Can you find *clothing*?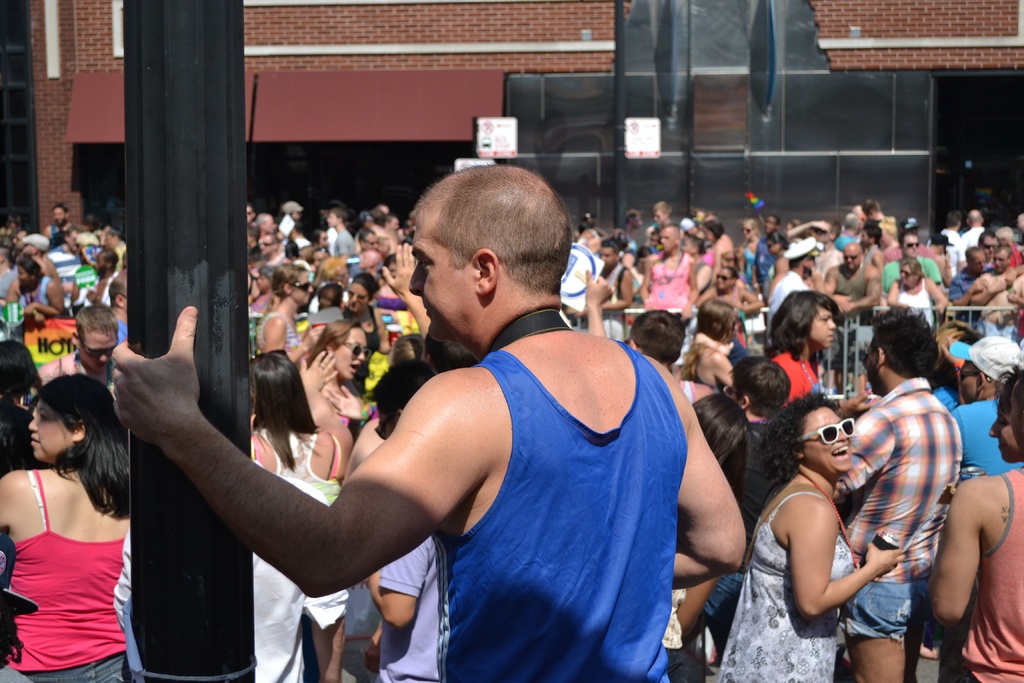
Yes, bounding box: {"left": 371, "top": 537, "right": 448, "bottom": 680}.
